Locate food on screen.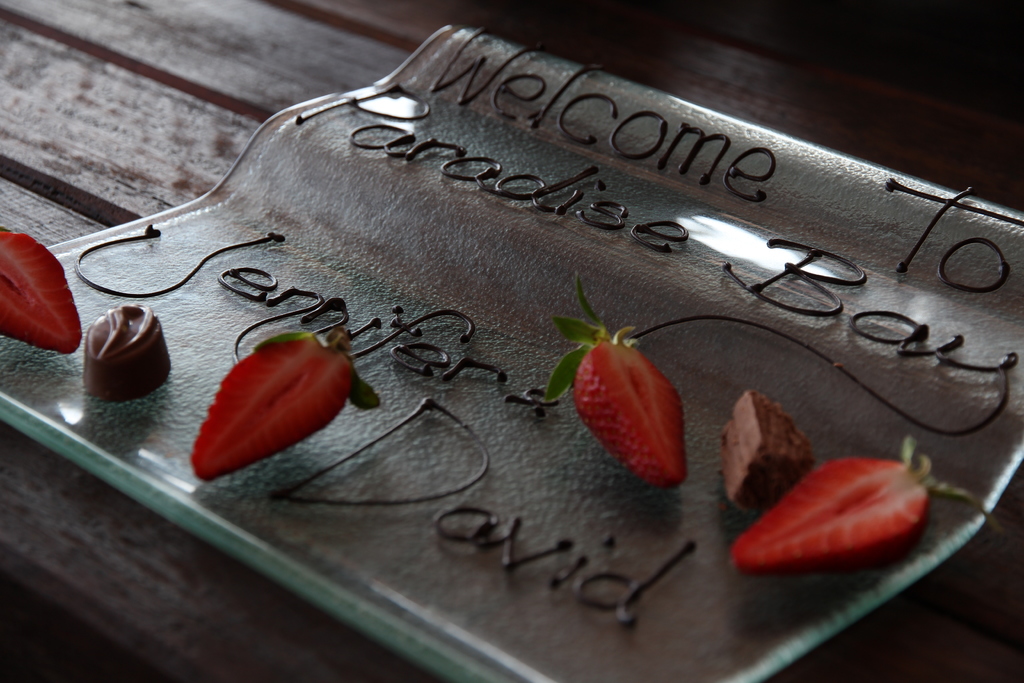
On screen at bbox(716, 386, 815, 509).
